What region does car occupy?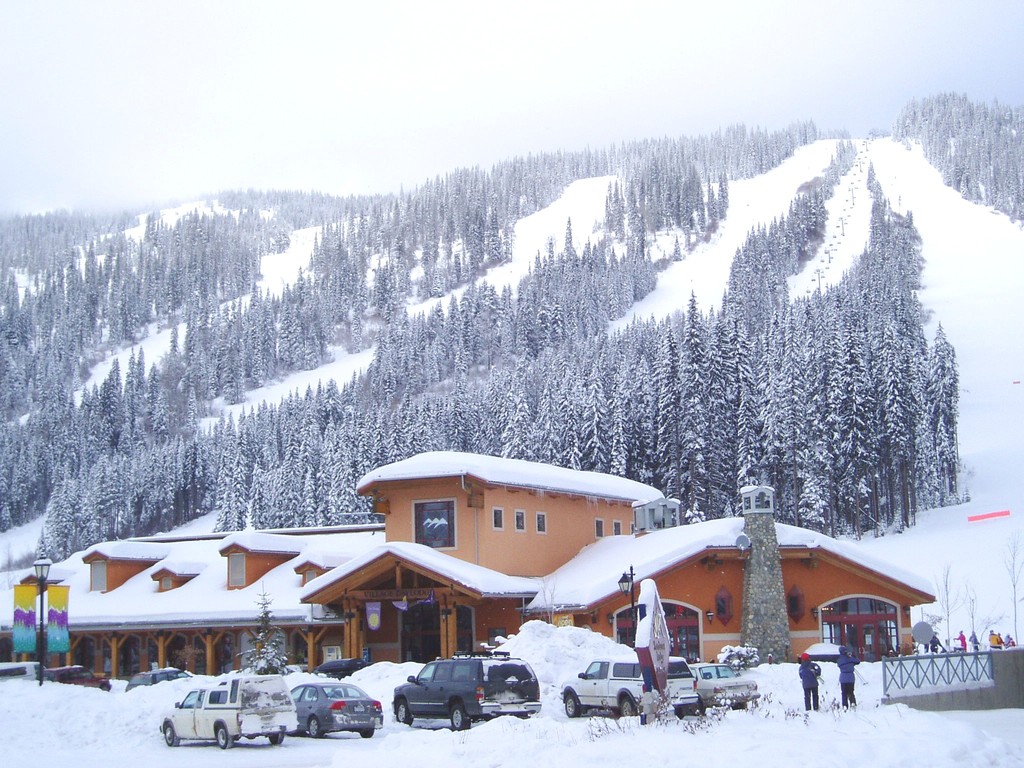
region(36, 664, 110, 692).
